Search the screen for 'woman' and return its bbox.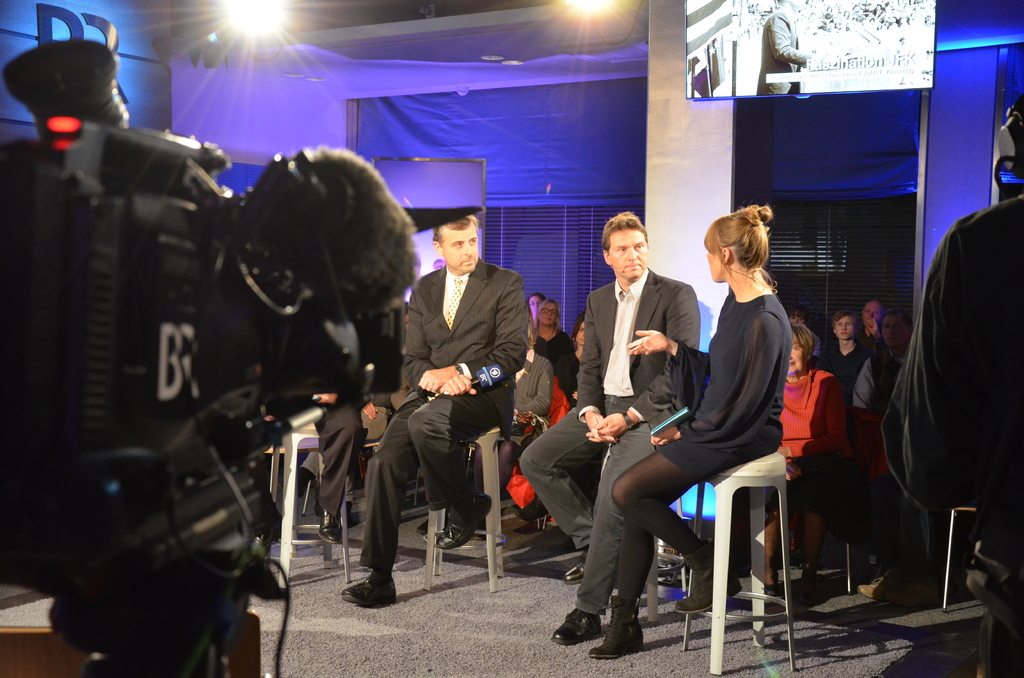
Found: l=761, t=321, r=845, b=601.
